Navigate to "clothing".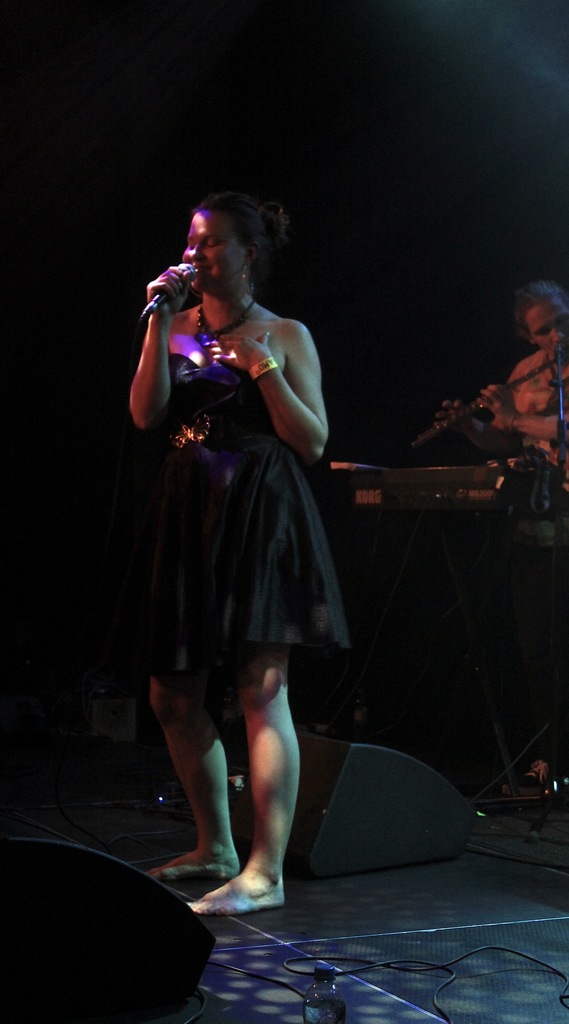
Navigation target: locate(503, 348, 568, 473).
